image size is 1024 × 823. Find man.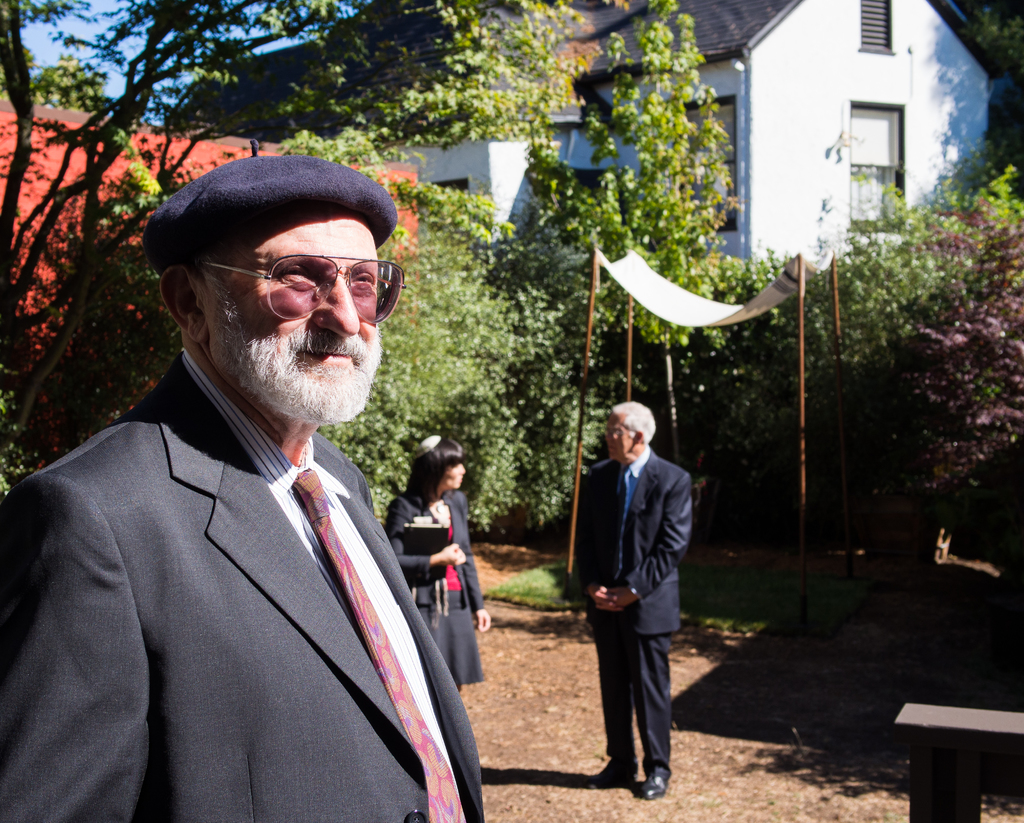
{"x1": 578, "y1": 407, "x2": 696, "y2": 801}.
